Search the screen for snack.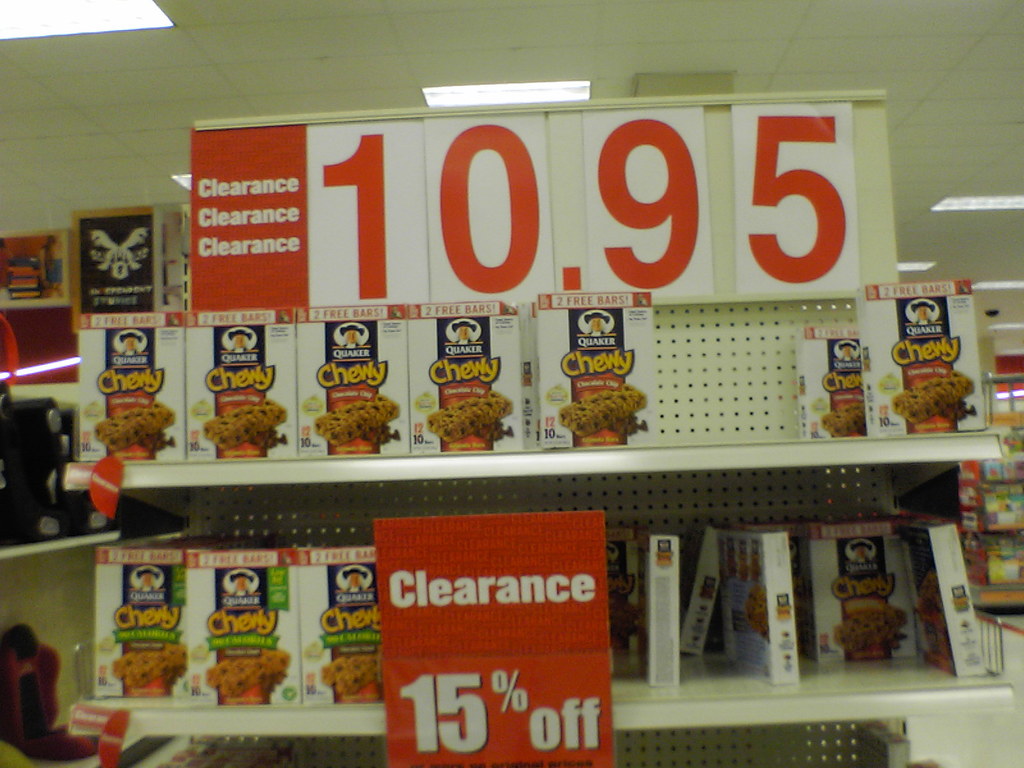
Found at x1=111, y1=650, x2=188, y2=682.
